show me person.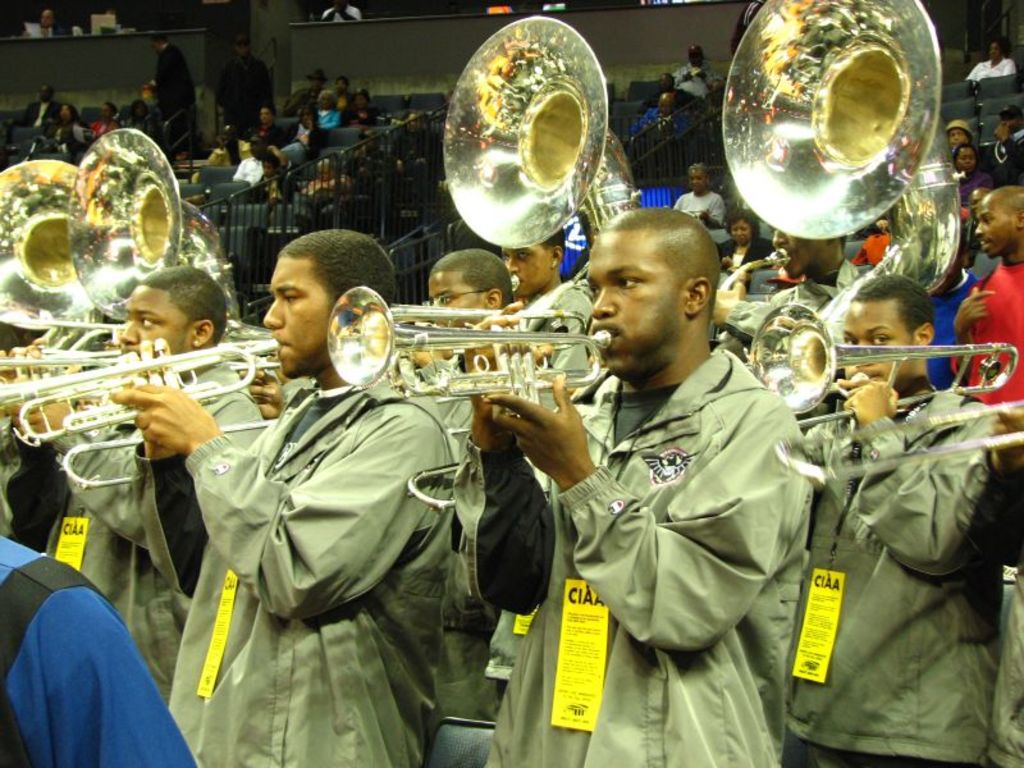
person is here: (x1=718, y1=198, x2=777, y2=285).
